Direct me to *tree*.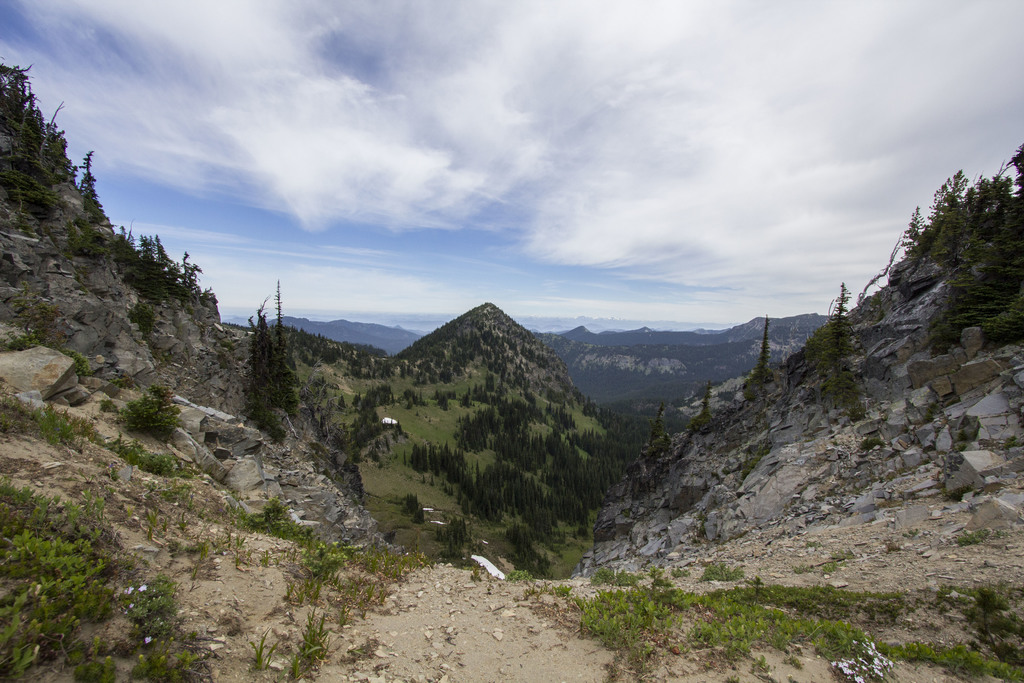
Direction: (75,144,109,227).
